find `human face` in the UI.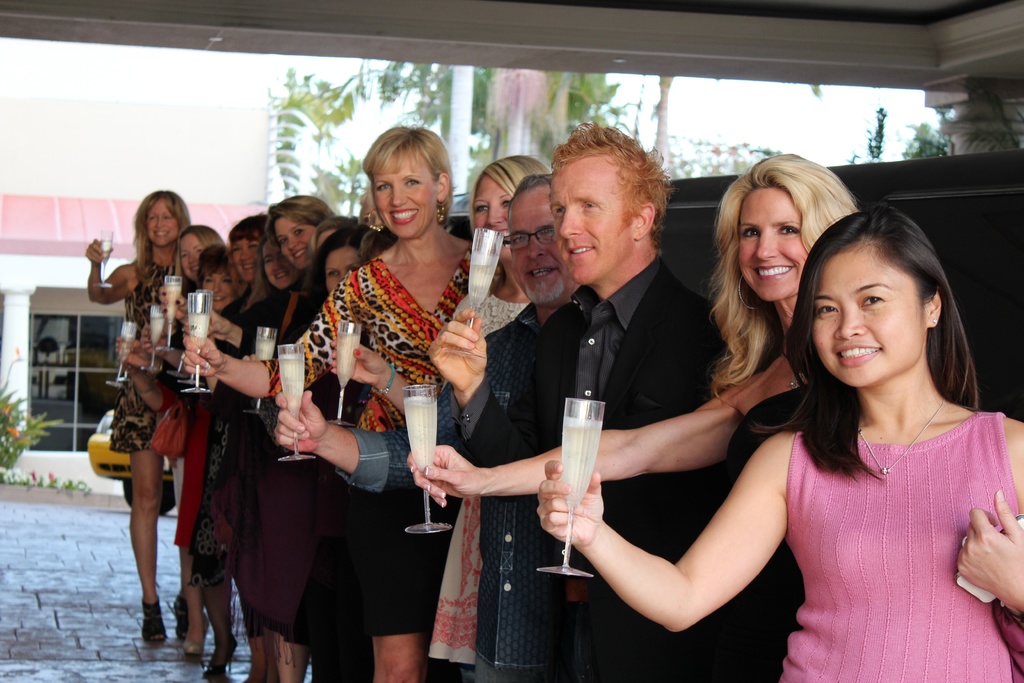
UI element at 374:151:435:242.
